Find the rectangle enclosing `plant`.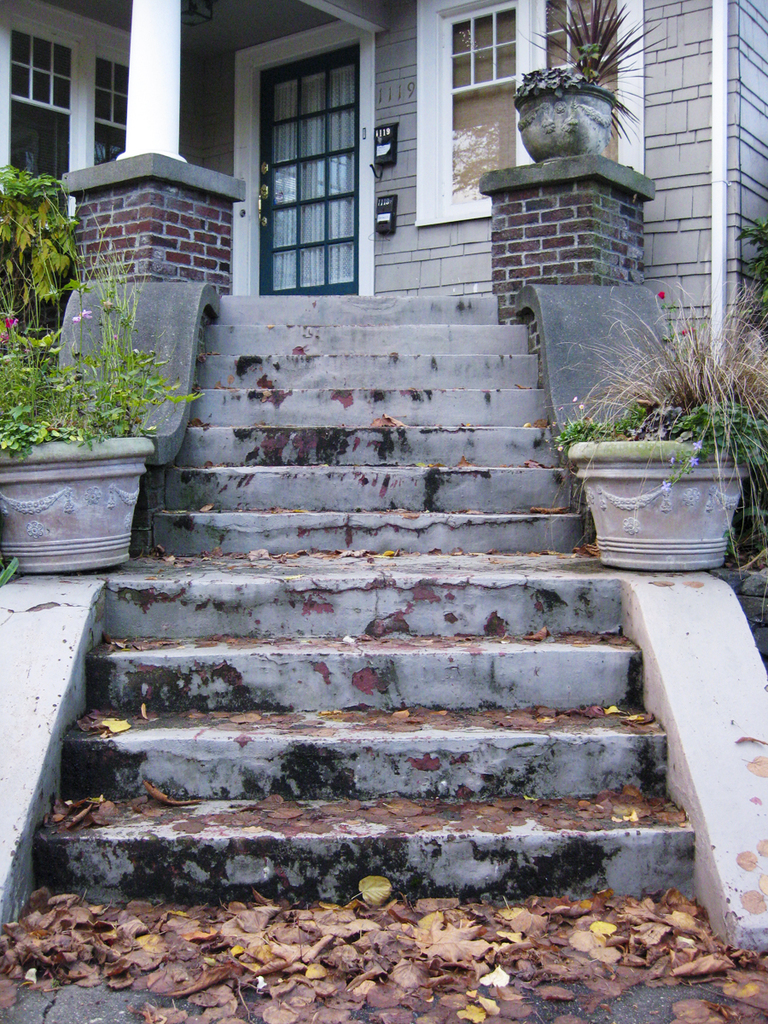
crop(2, 246, 212, 463).
